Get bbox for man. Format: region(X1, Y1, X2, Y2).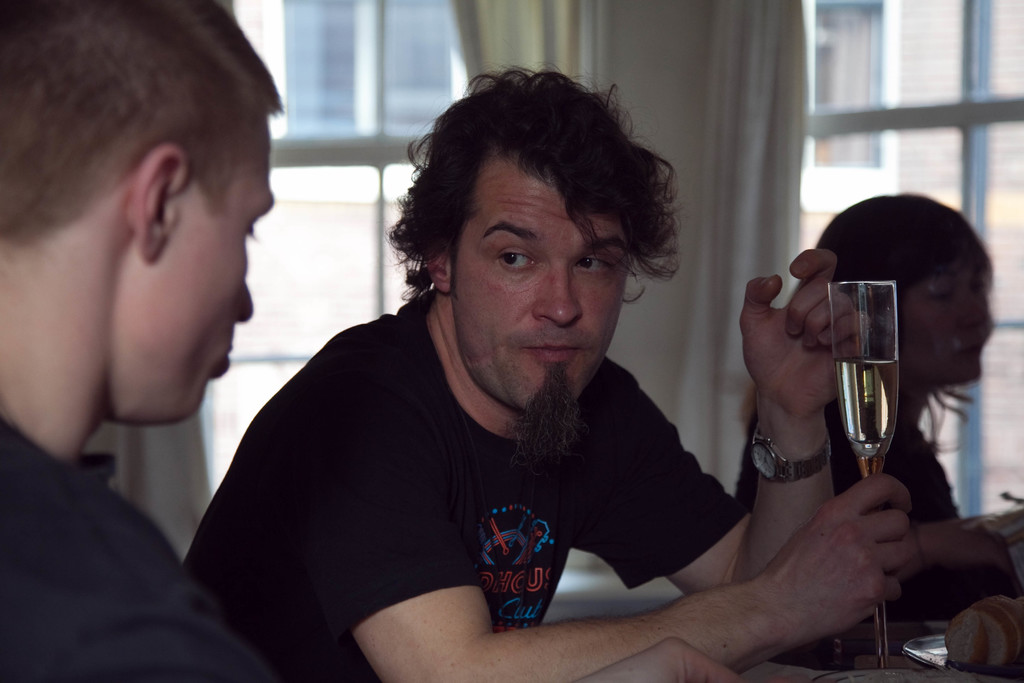
region(157, 79, 890, 678).
